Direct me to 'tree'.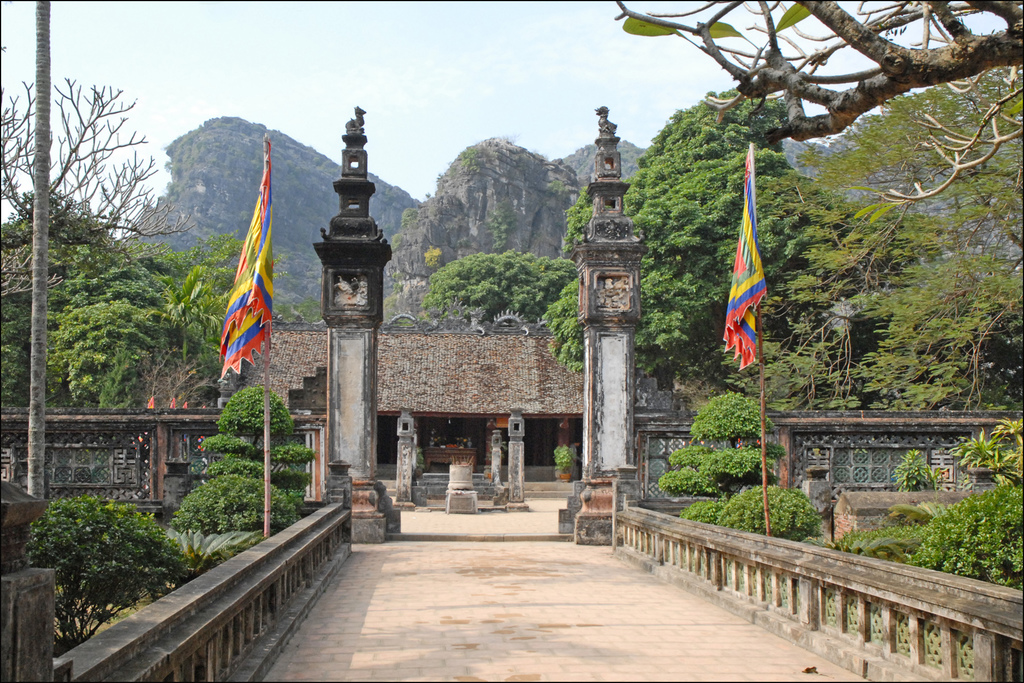
Direction: box(616, 0, 1023, 209).
